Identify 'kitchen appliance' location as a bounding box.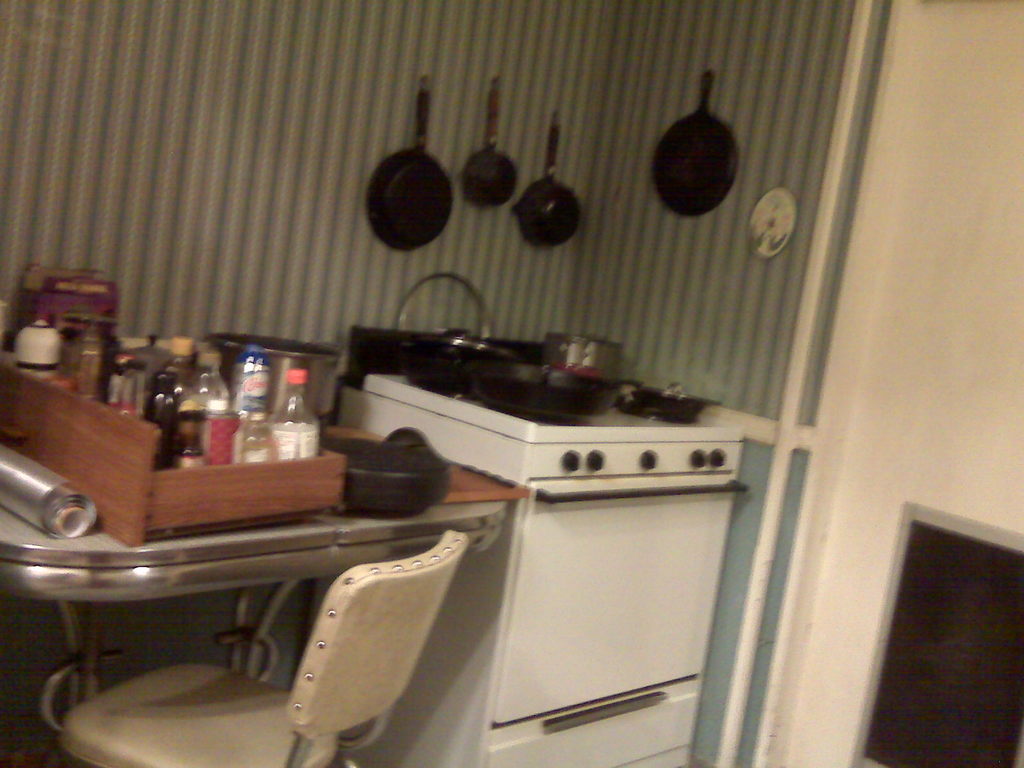
17:307:70:378.
